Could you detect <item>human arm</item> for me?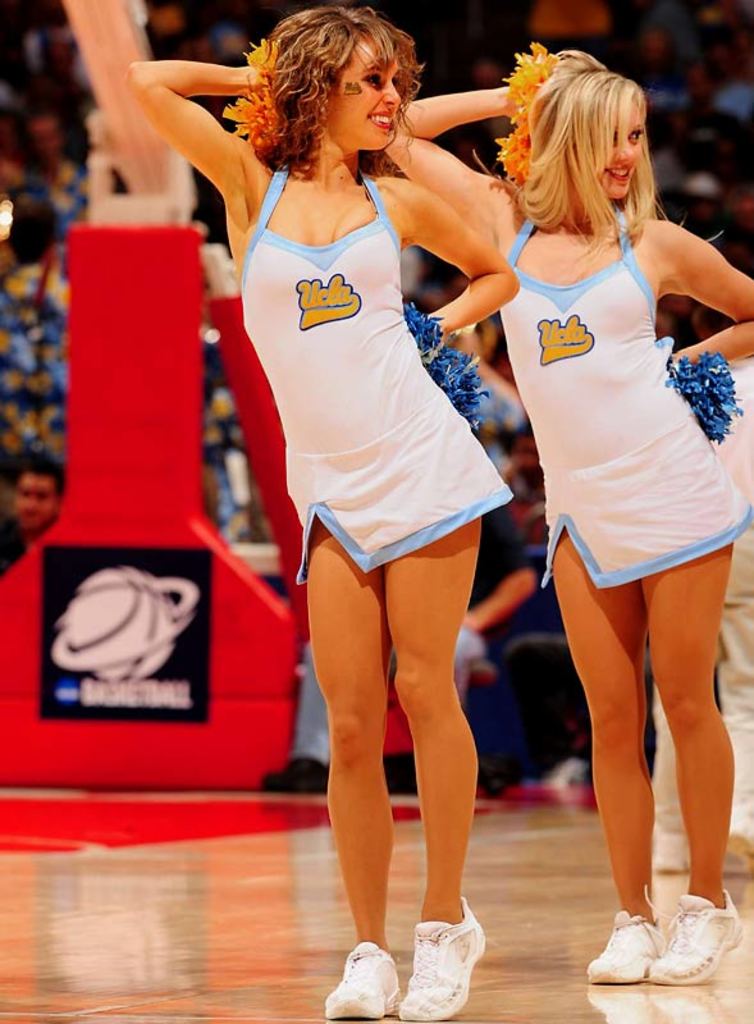
Detection result: x1=458, y1=506, x2=538, y2=630.
